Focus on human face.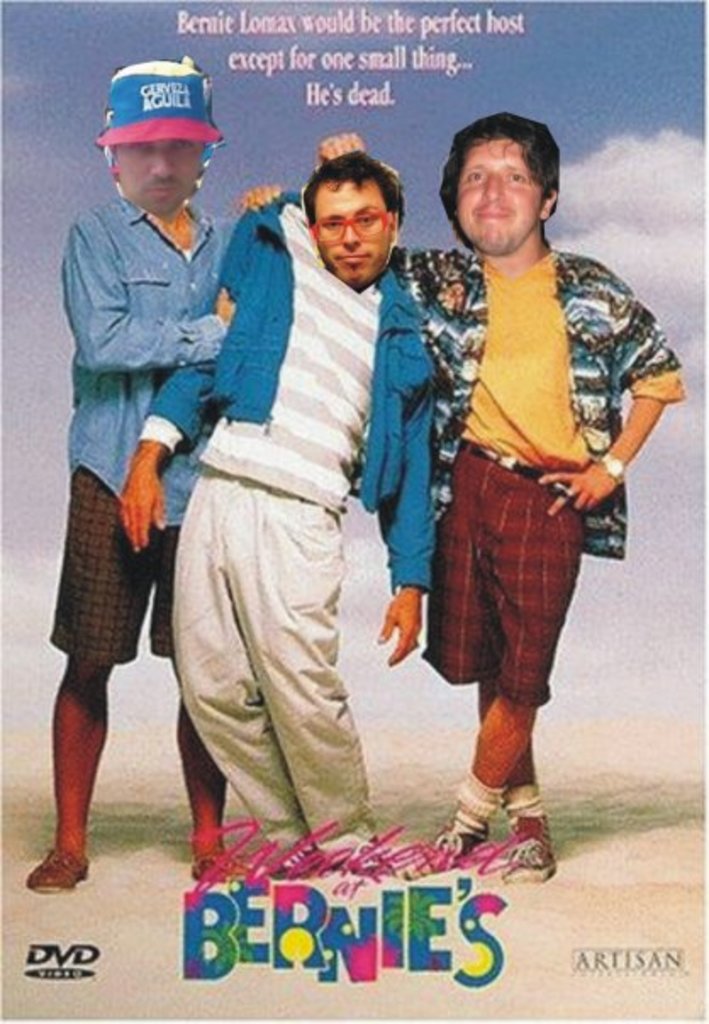
Focused at bbox=(110, 137, 202, 217).
